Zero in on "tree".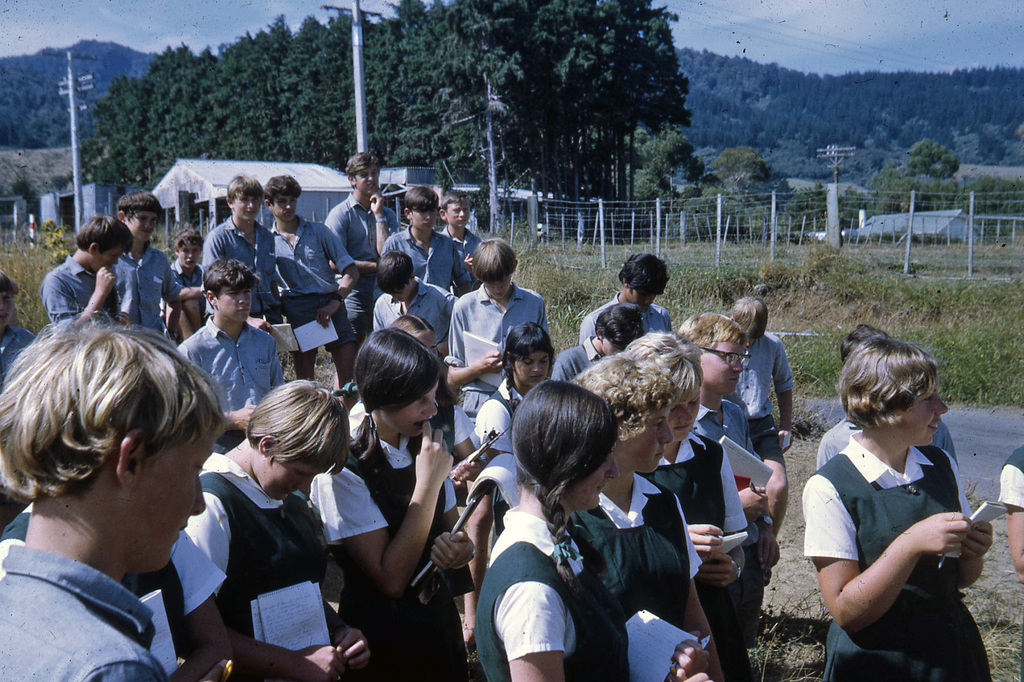
Zeroed in: box=[203, 22, 259, 170].
